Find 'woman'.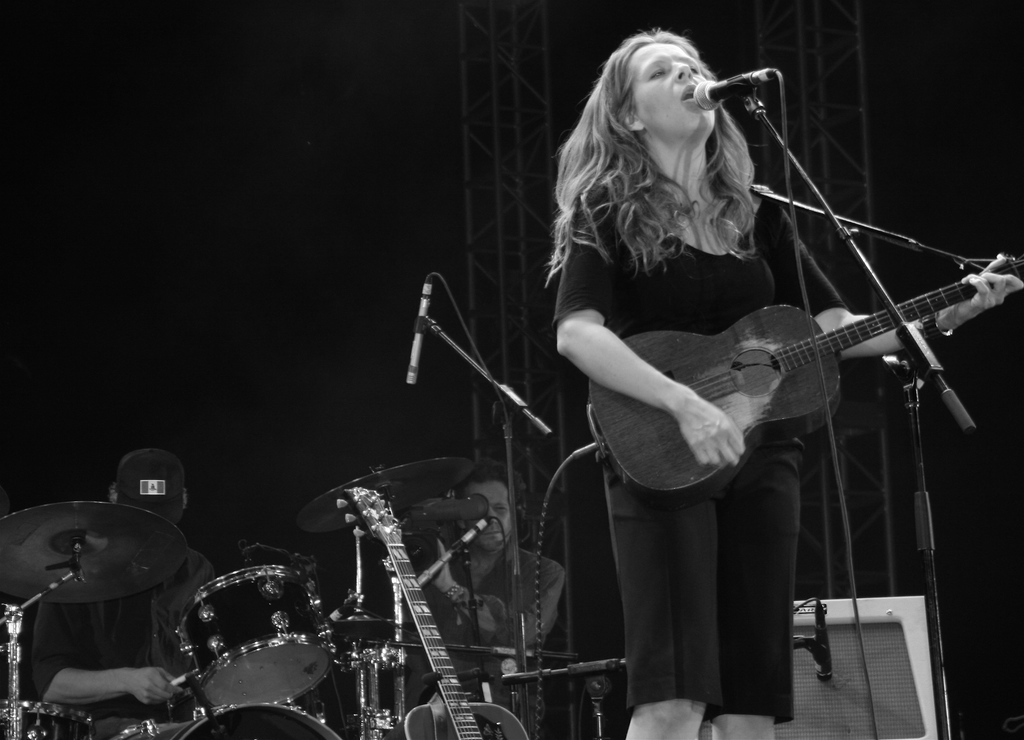
{"left": 554, "top": 24, "right": 1020, "bottom": 739}.
